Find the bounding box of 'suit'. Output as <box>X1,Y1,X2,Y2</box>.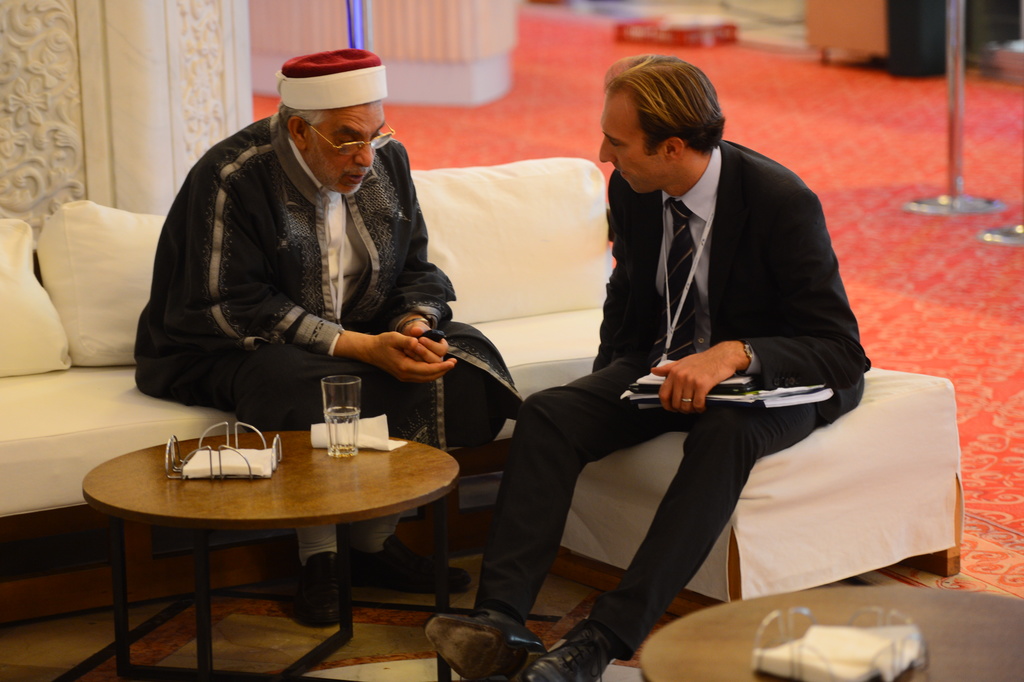
<box>486,70,894,626</box>.
